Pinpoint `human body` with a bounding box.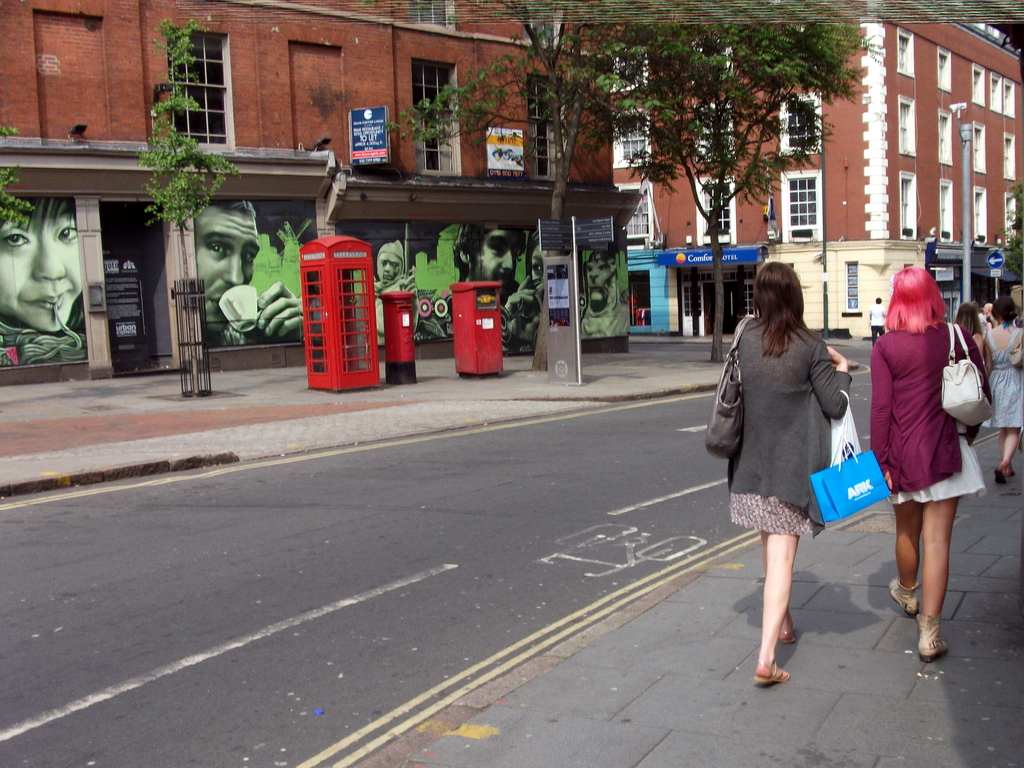
select_region(201, 283, 303, 348).
